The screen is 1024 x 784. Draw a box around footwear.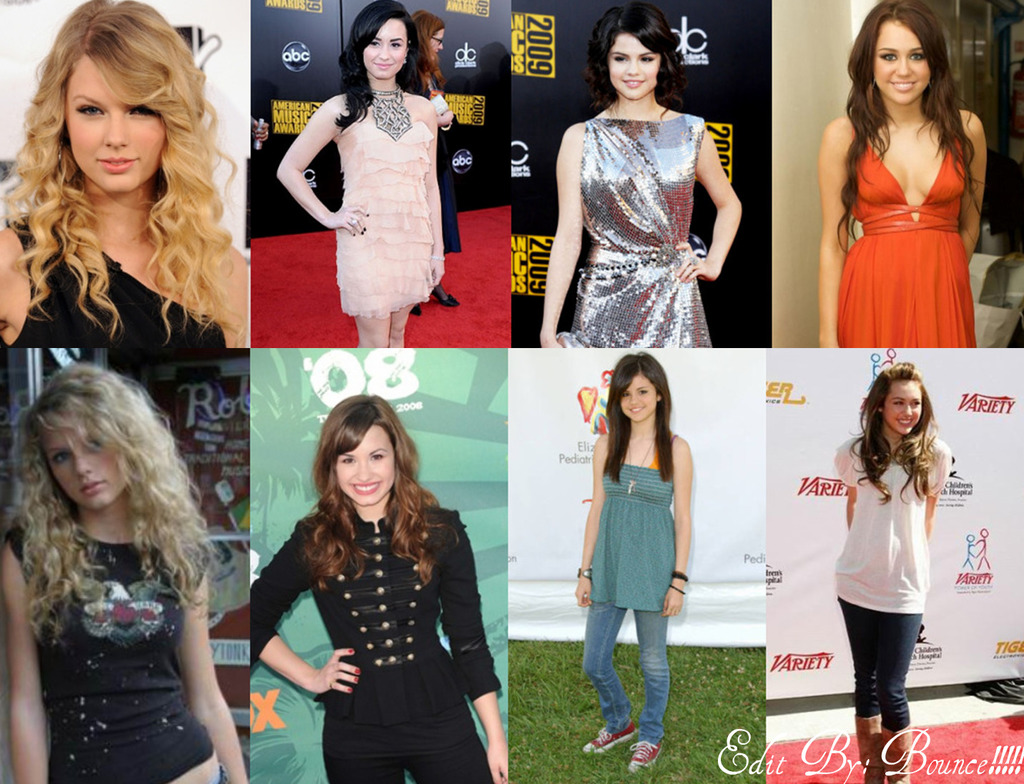
{"left": 882, "top": 728, "right": 917, "bottom": 783}.
